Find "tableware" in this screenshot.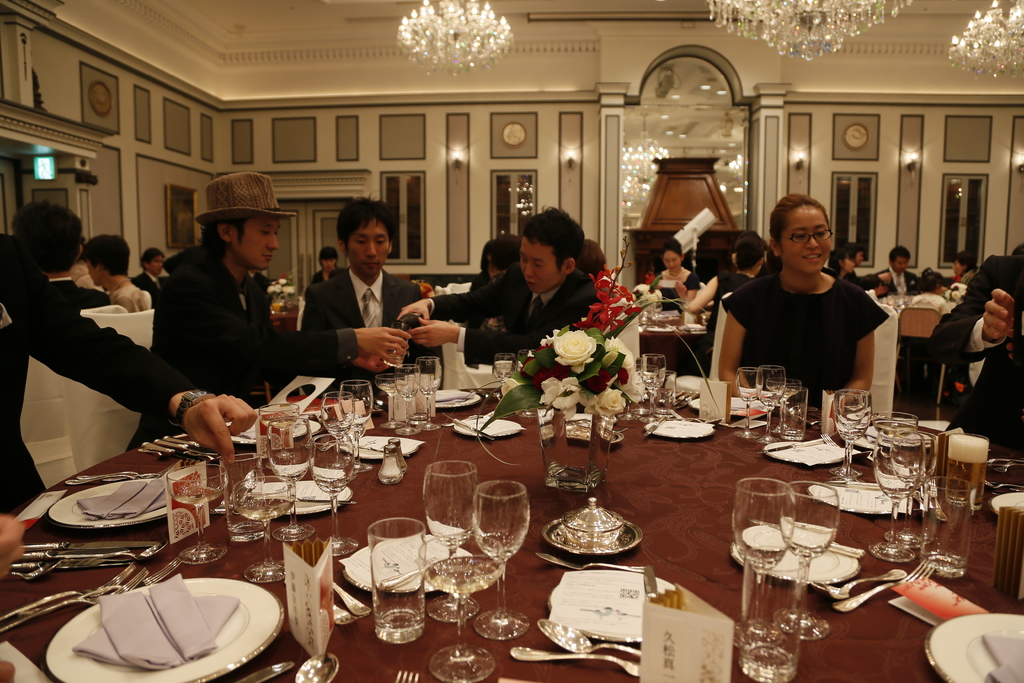
The bounding box for "tableware" is bbox(333, 579, 369, 616).
